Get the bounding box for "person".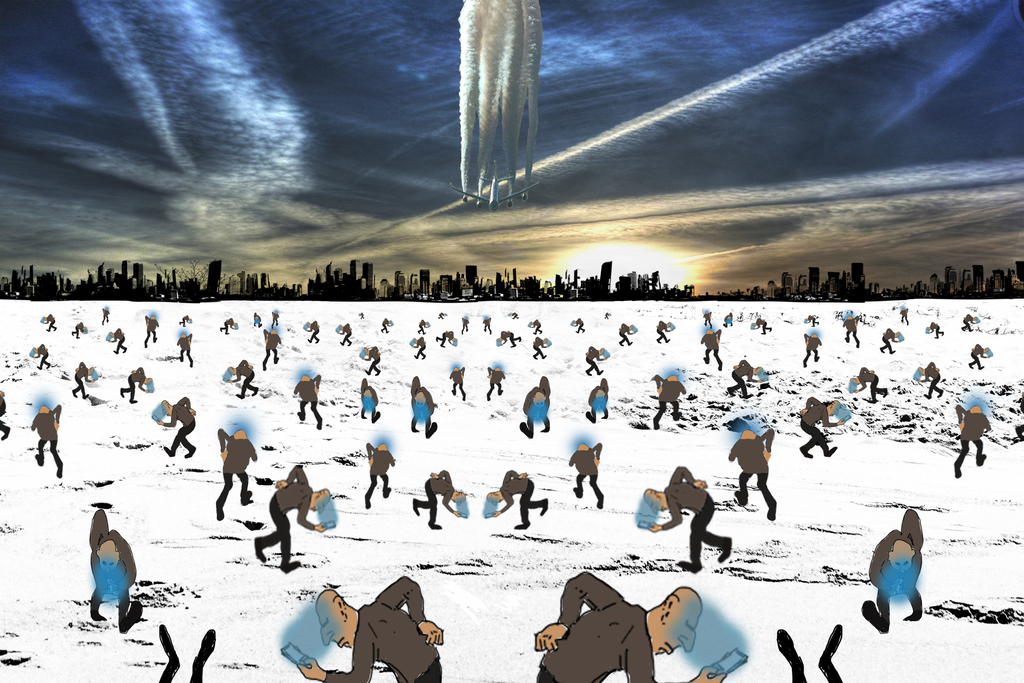
x1=585 y1=343 x2=611 y2=378.
